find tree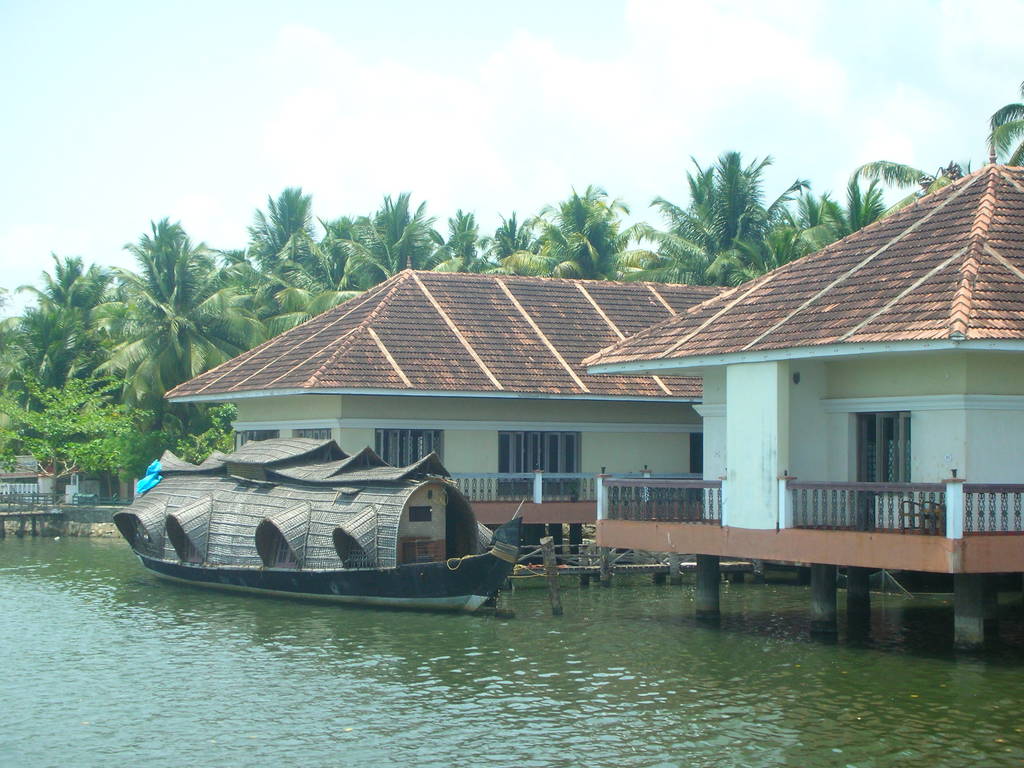
x1=524 y1=193 x2=658 y2=277
